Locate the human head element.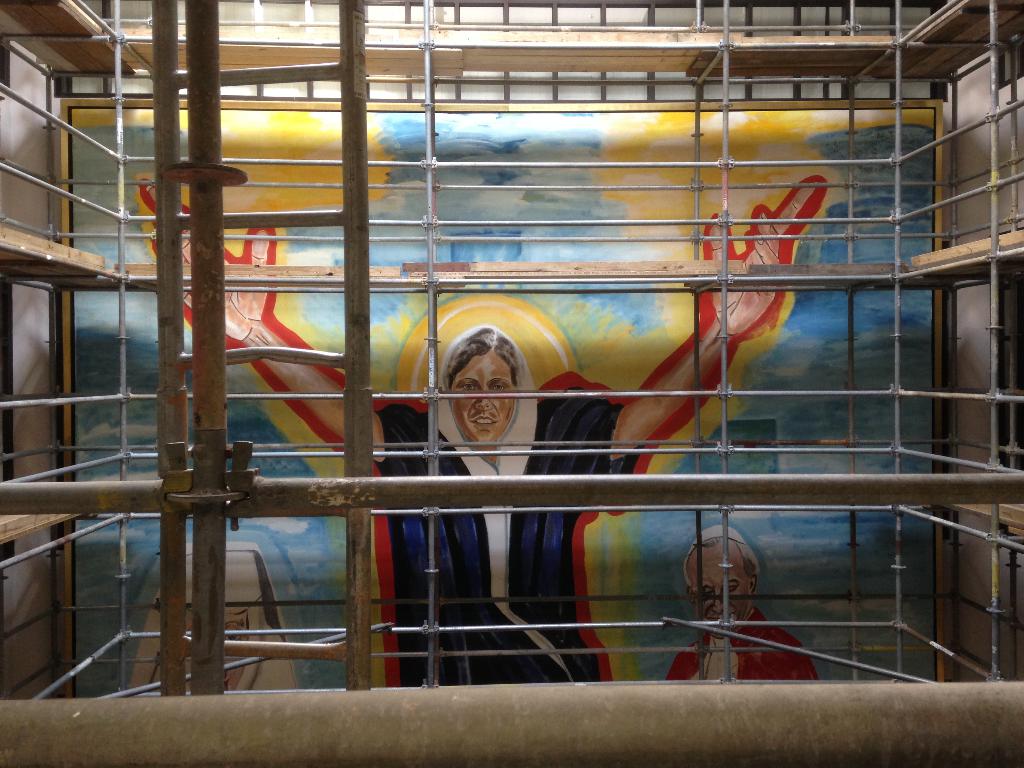
Element bbox: pyautogui.locateOnScreen(433, 323, 521, 445).
